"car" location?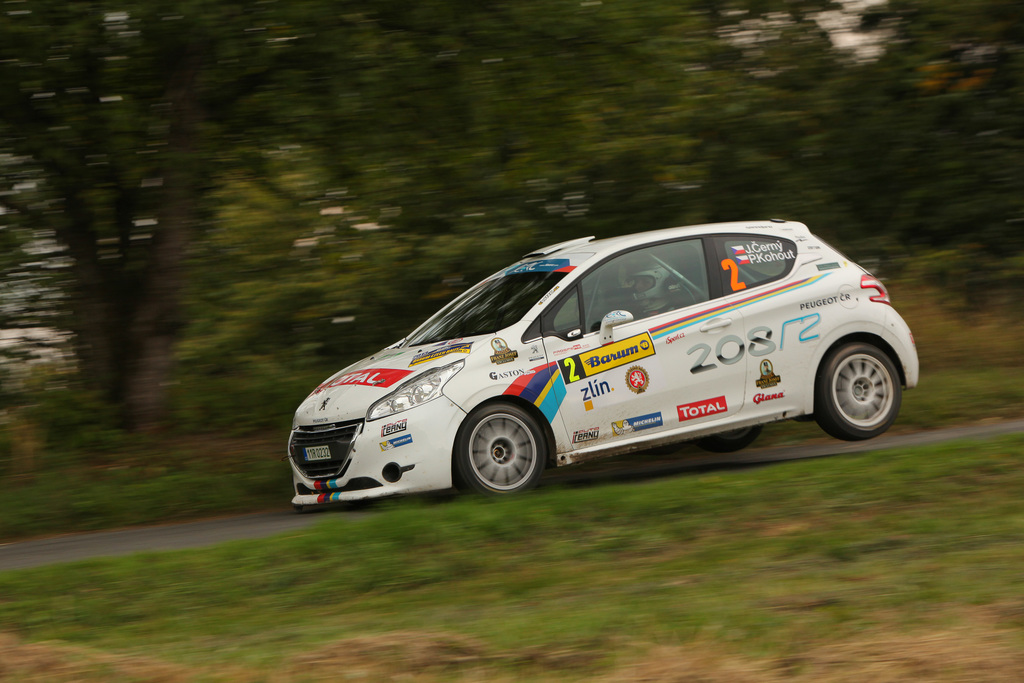
(x1=281, y1=217, x2=914, y2=500)
